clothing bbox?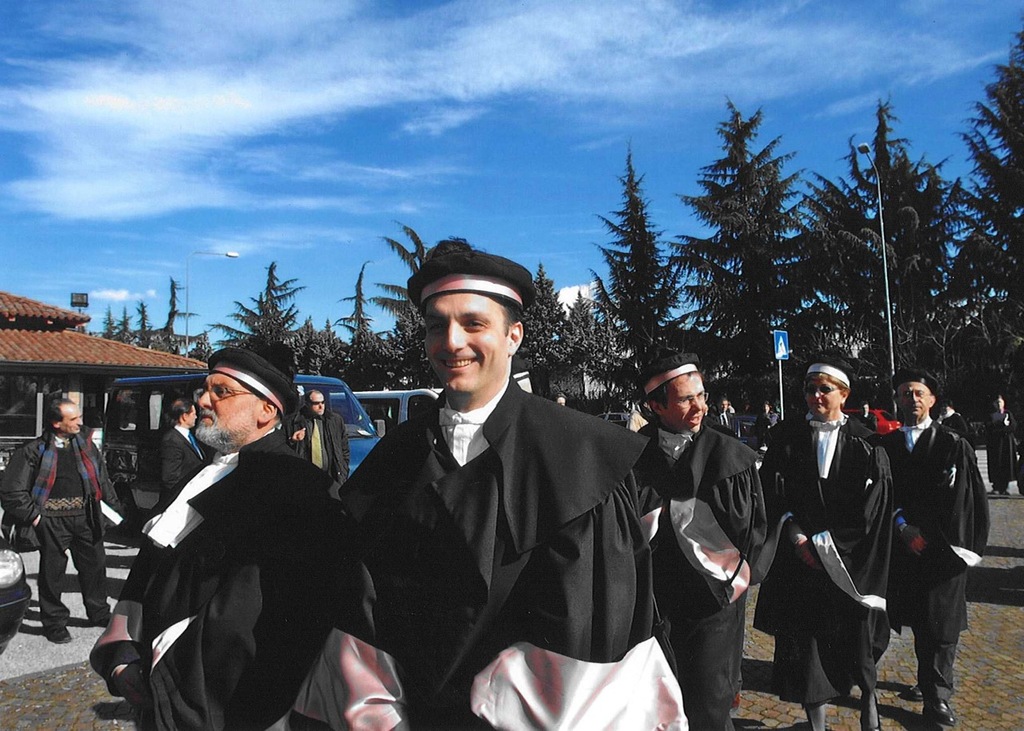
<box>101,433,320,730</box>
